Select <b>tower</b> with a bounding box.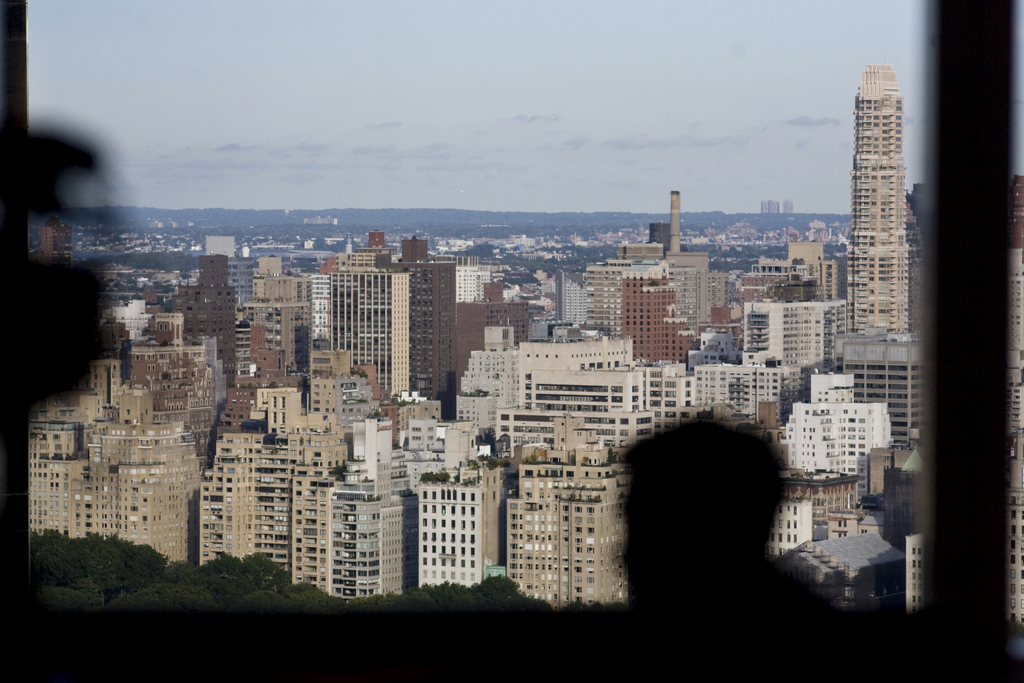
[840,53,934,383].
